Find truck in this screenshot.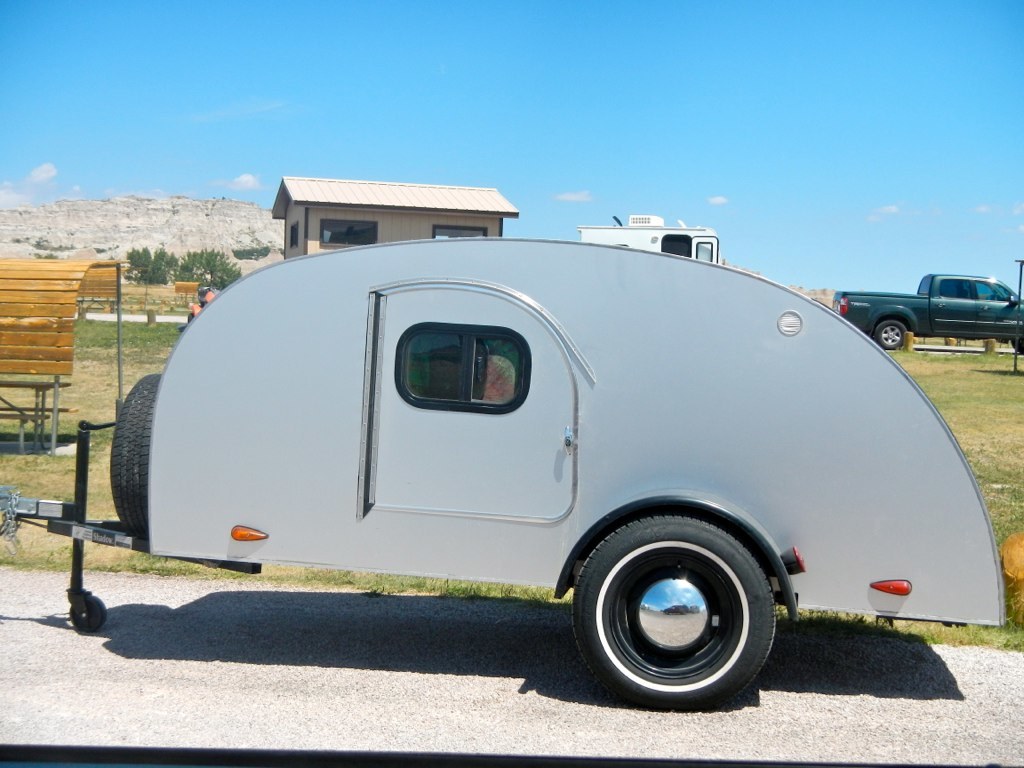
The bounding box for truck is pyautogui.locateOnScreen(0, 234, 1003, 704).
